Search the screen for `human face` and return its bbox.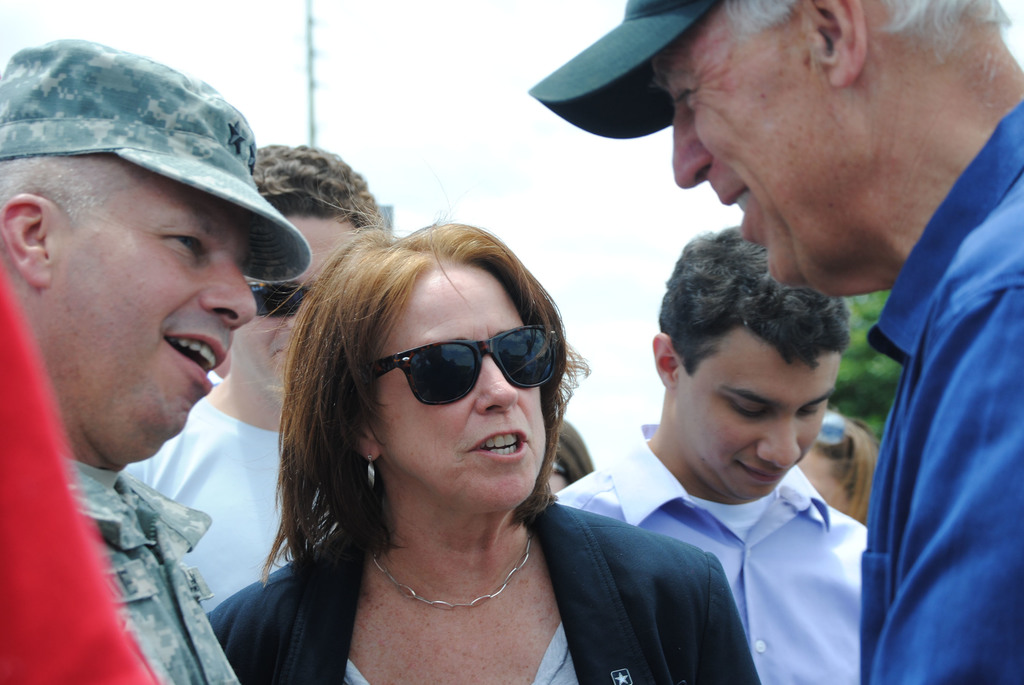
Found: l=42, t=179, r=259, b=462.
